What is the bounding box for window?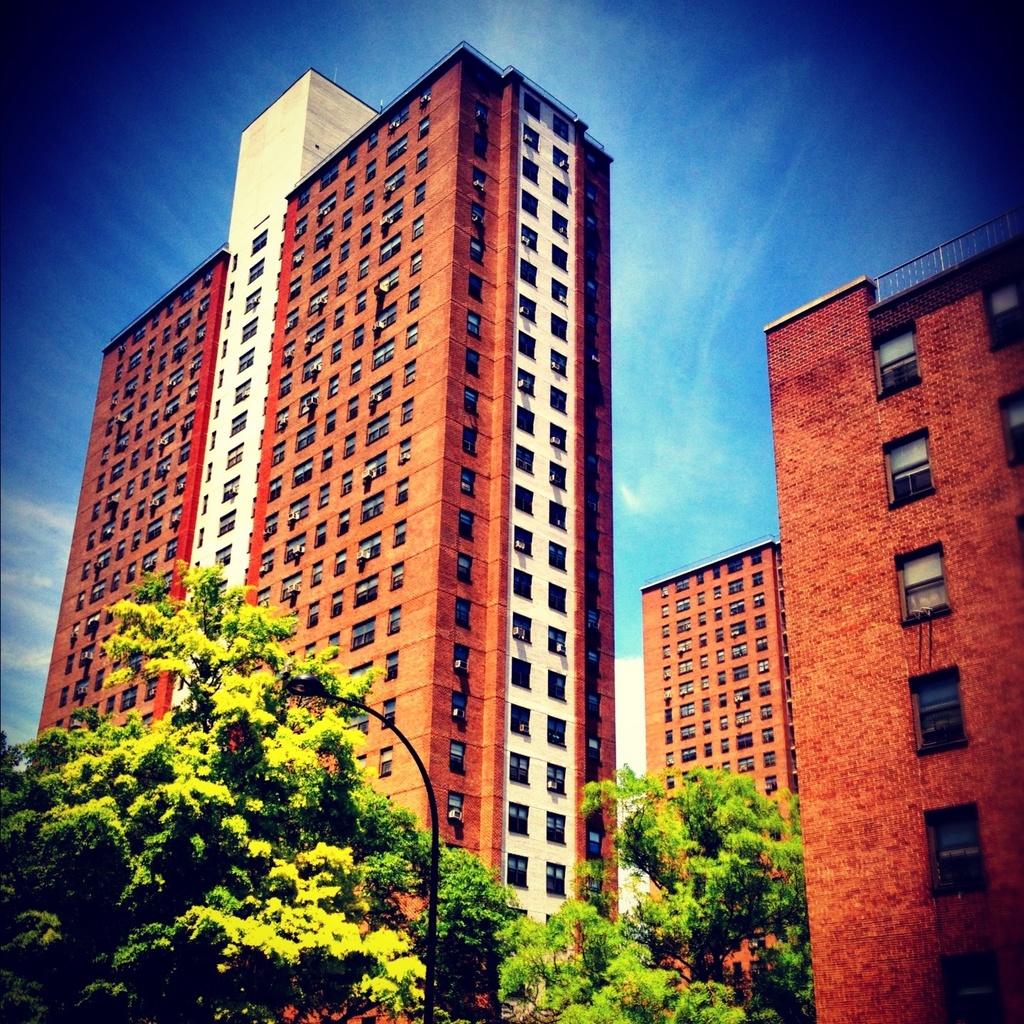
(587,524,599,551).
